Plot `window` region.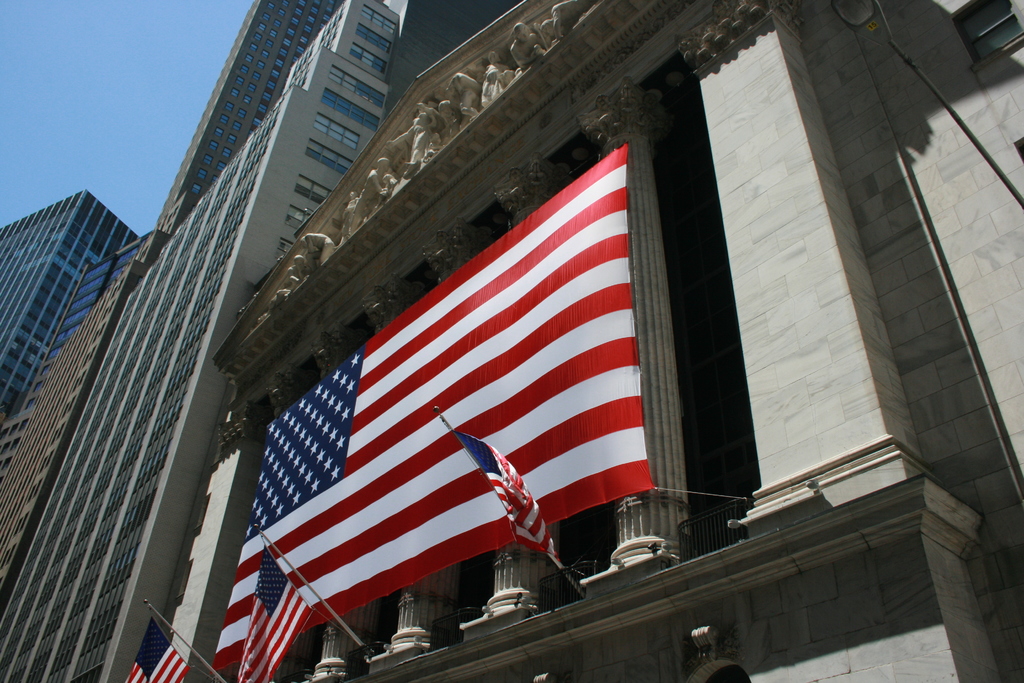
Plotted at [x1=252, y1=118, x2=261, y2=124].
